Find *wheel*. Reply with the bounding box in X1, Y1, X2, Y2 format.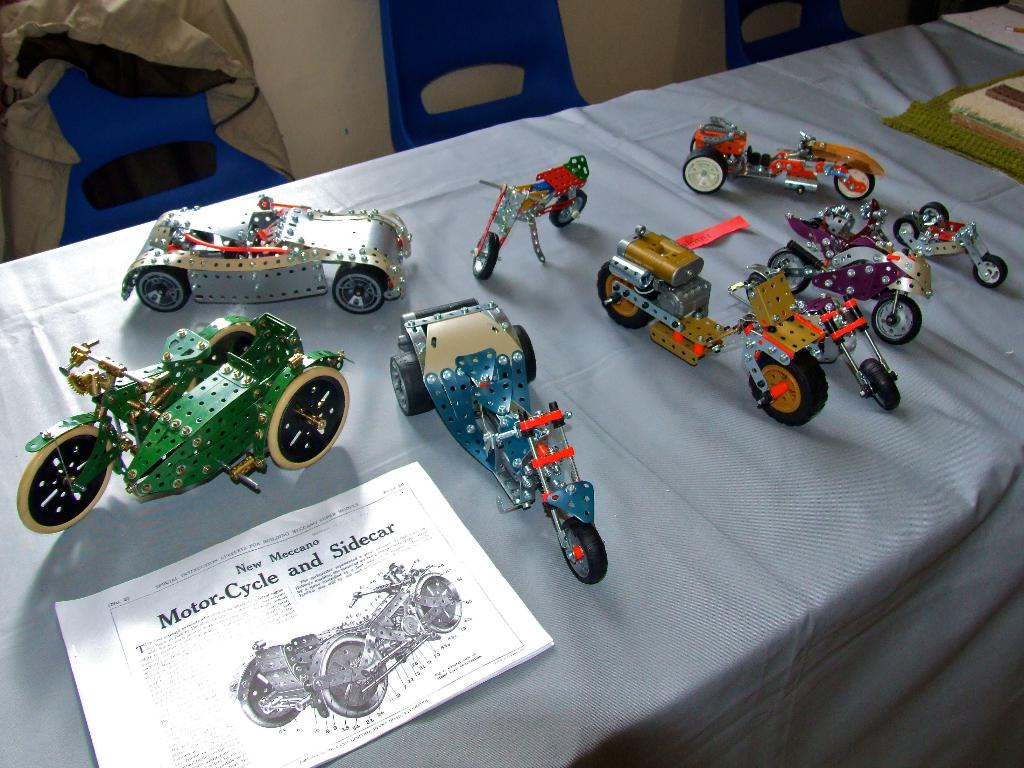
888, 215, 920, 245.
